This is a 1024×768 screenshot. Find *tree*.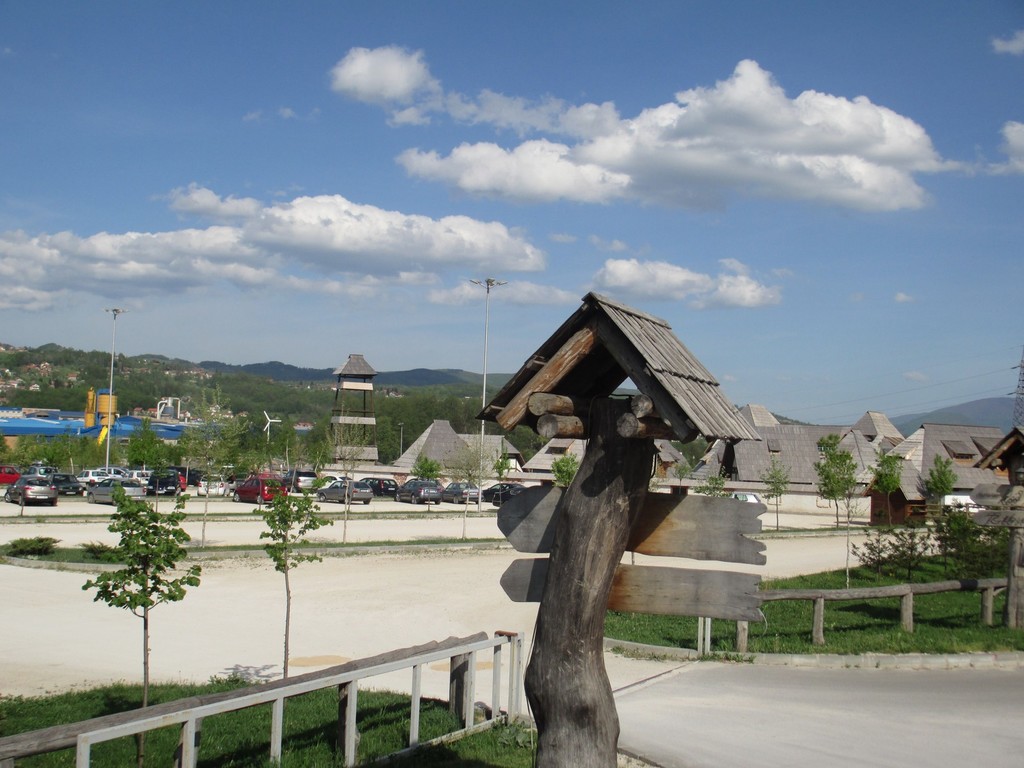
Bounding box: (255, 481, 338, 705).
